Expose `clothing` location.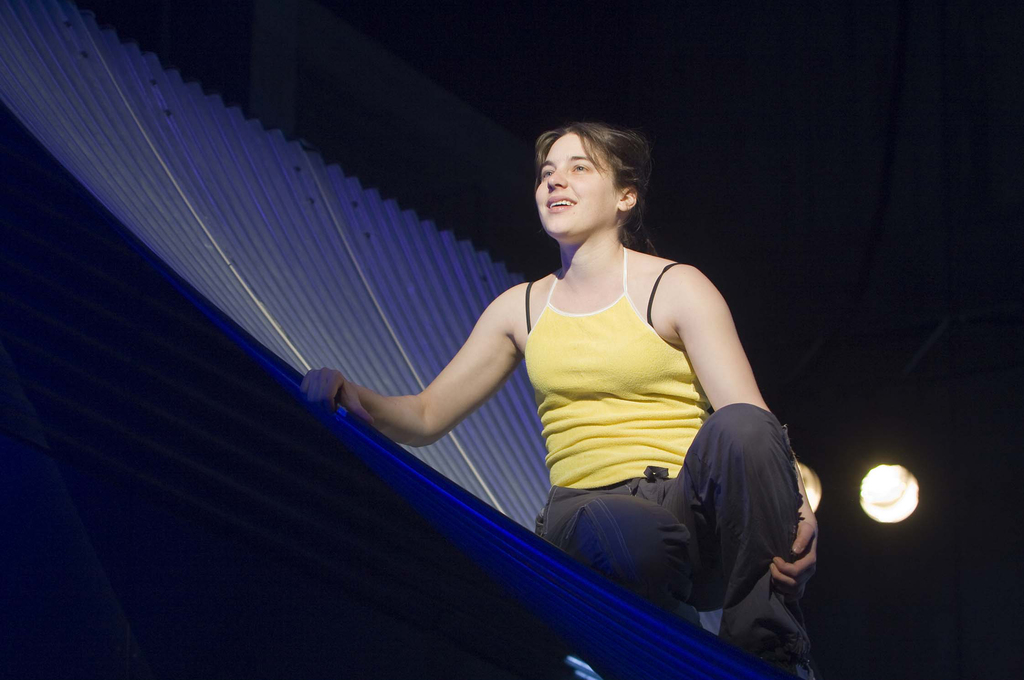
Exposed at l=532, t=399, r=817, b=678.
